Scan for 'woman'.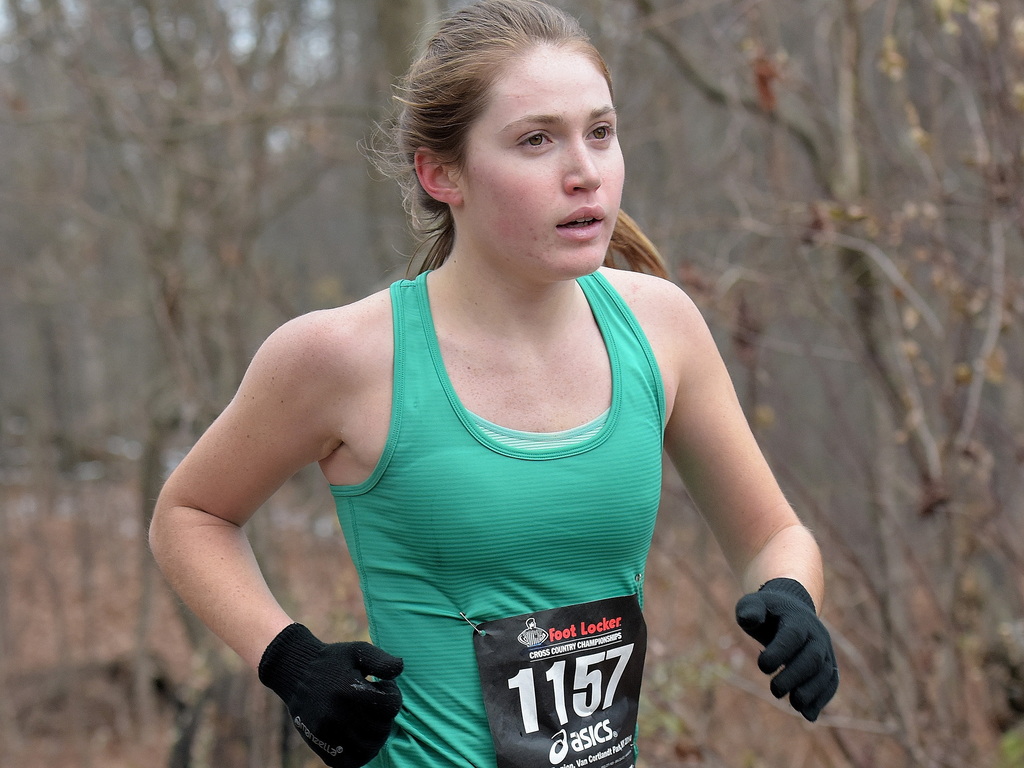
Scan result: select_region(141, 1, 845, 767).
